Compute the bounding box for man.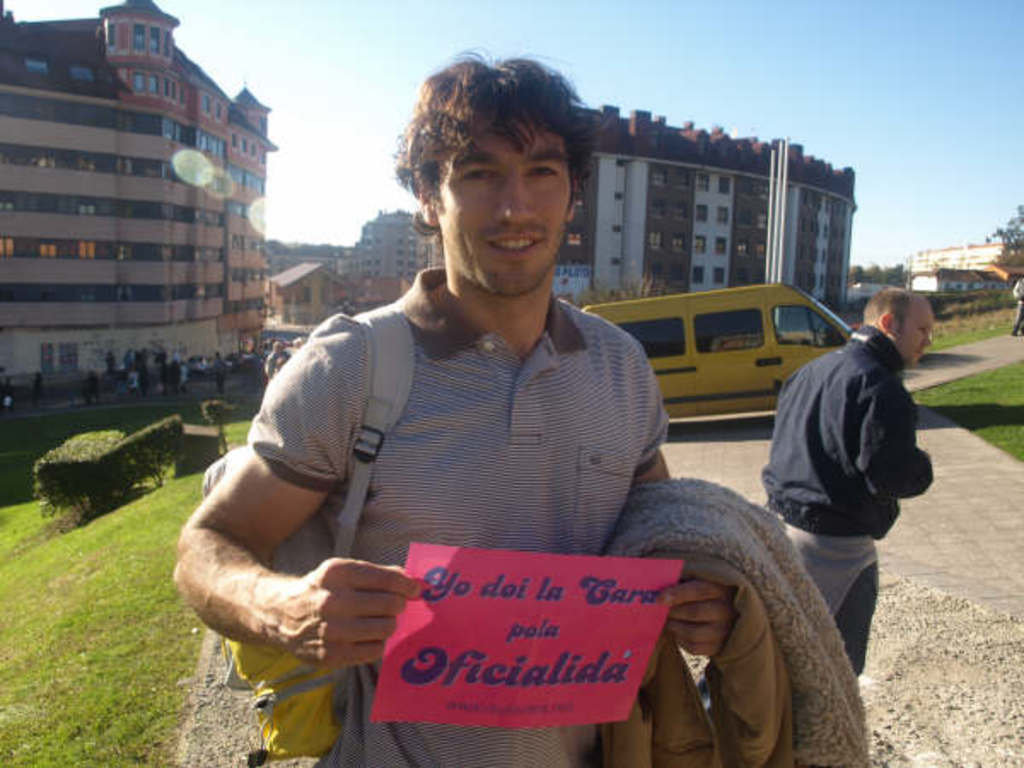
{"left": 213, "top": 350, "right": 227, "bottom": 396}.
